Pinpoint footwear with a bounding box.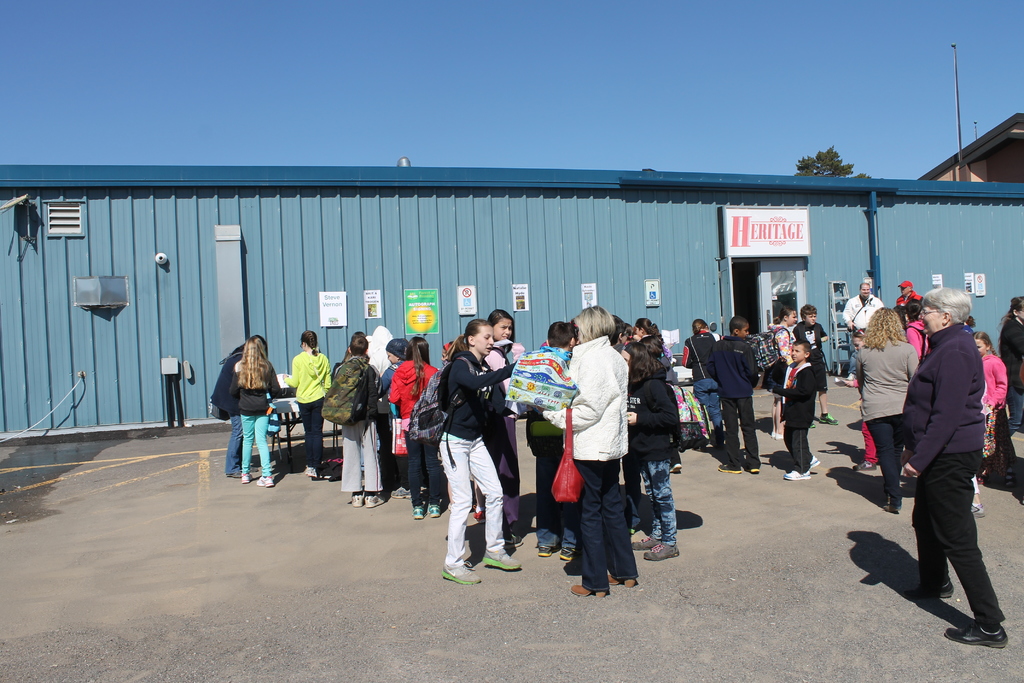
257, 476, 274, 488.
